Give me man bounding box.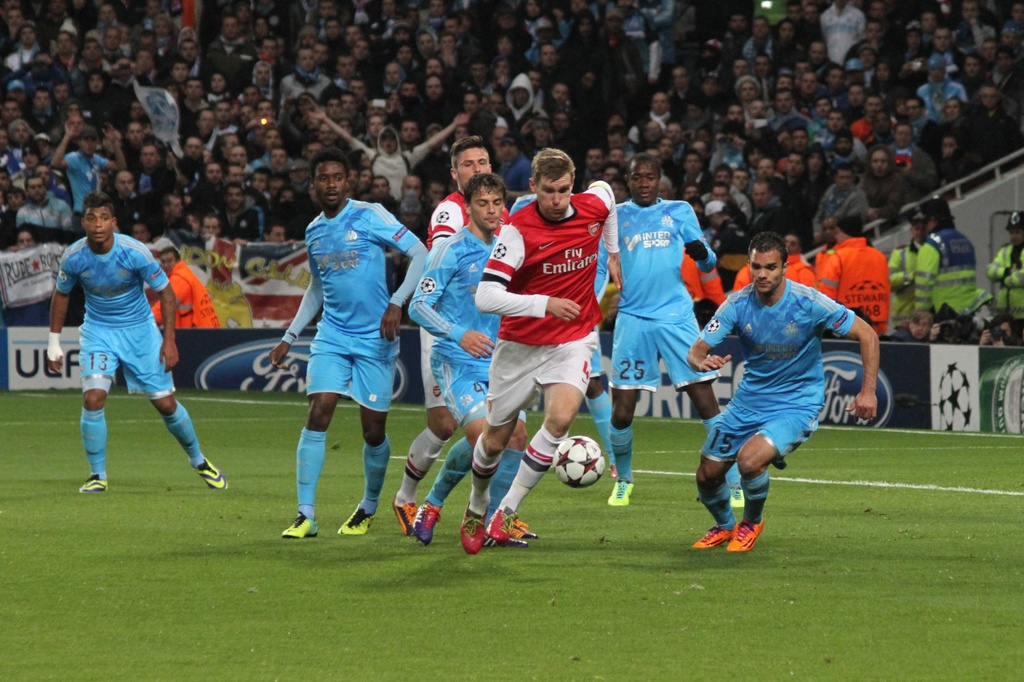
<bbox>735, 16, 777, 55</bbox>.
